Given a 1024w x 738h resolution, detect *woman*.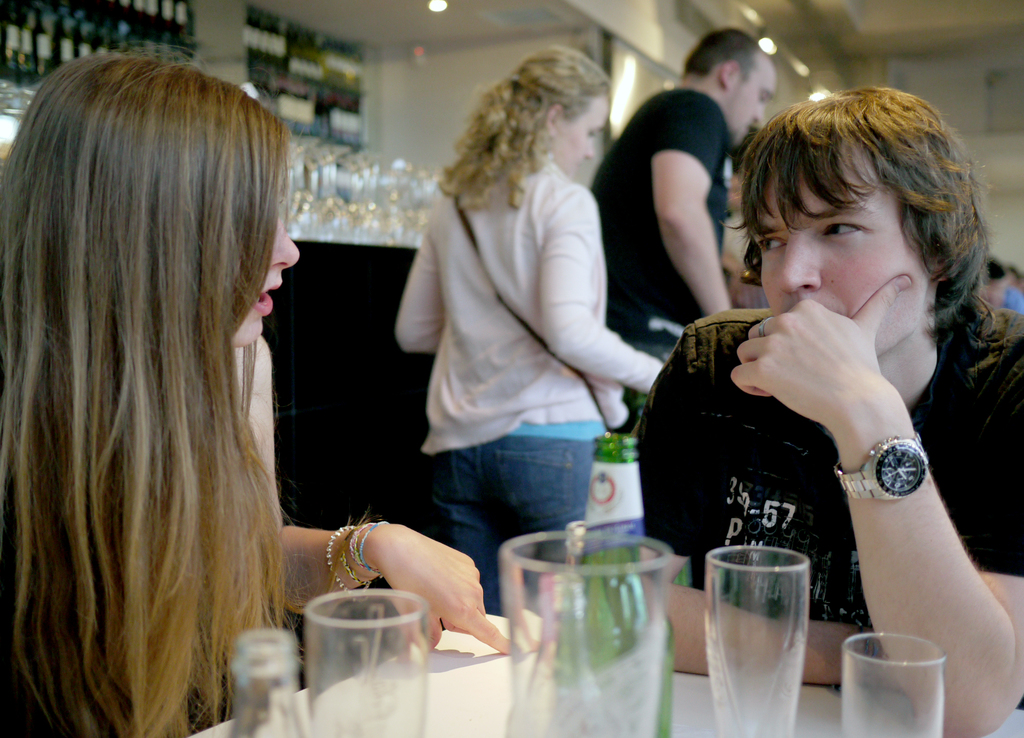
rect(394, 46, 668, 614).
